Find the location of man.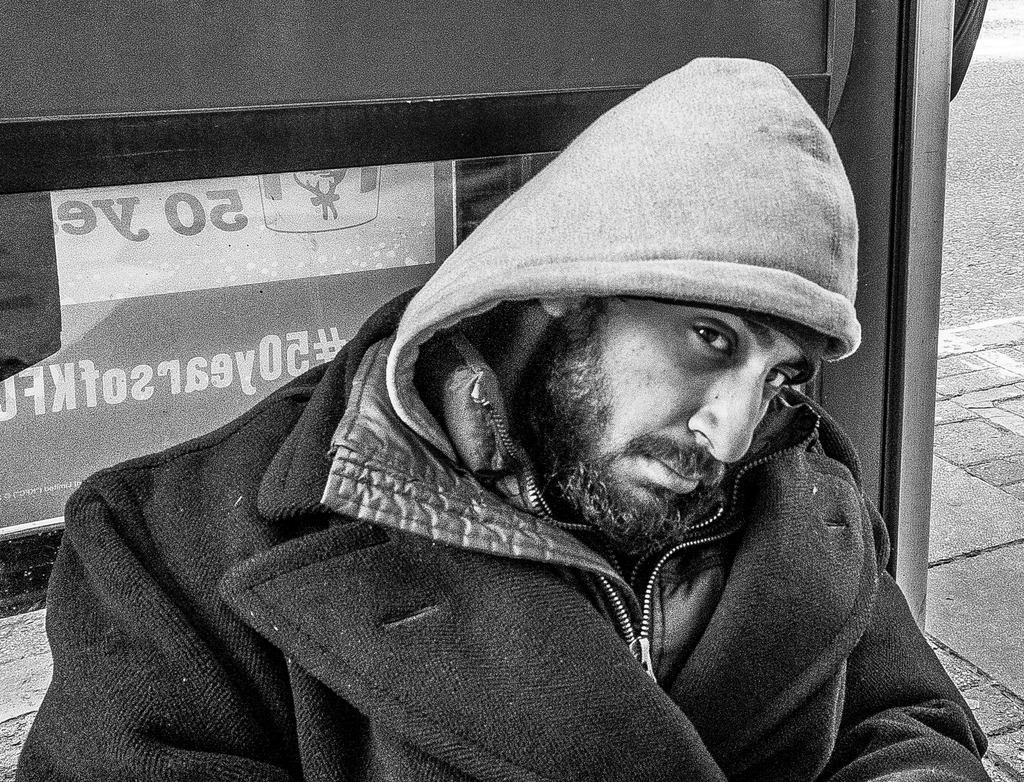
Location: [left=17, top=56, right=984, bottom=781].
